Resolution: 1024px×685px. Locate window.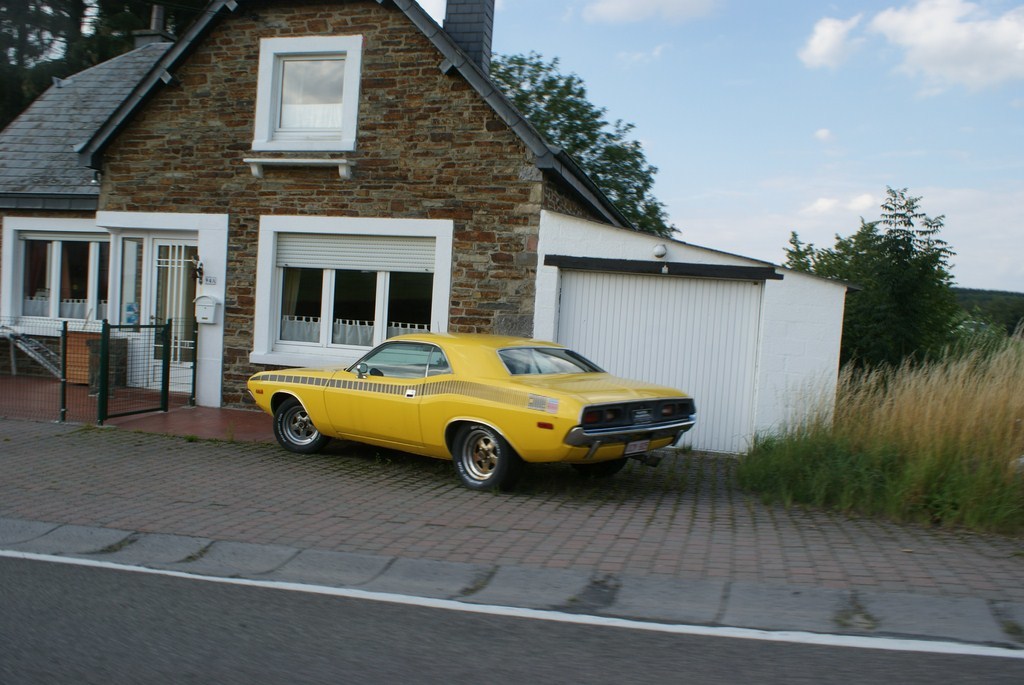
{"left": 18, "top": 230, "right": 115, "bottom": 319}.
